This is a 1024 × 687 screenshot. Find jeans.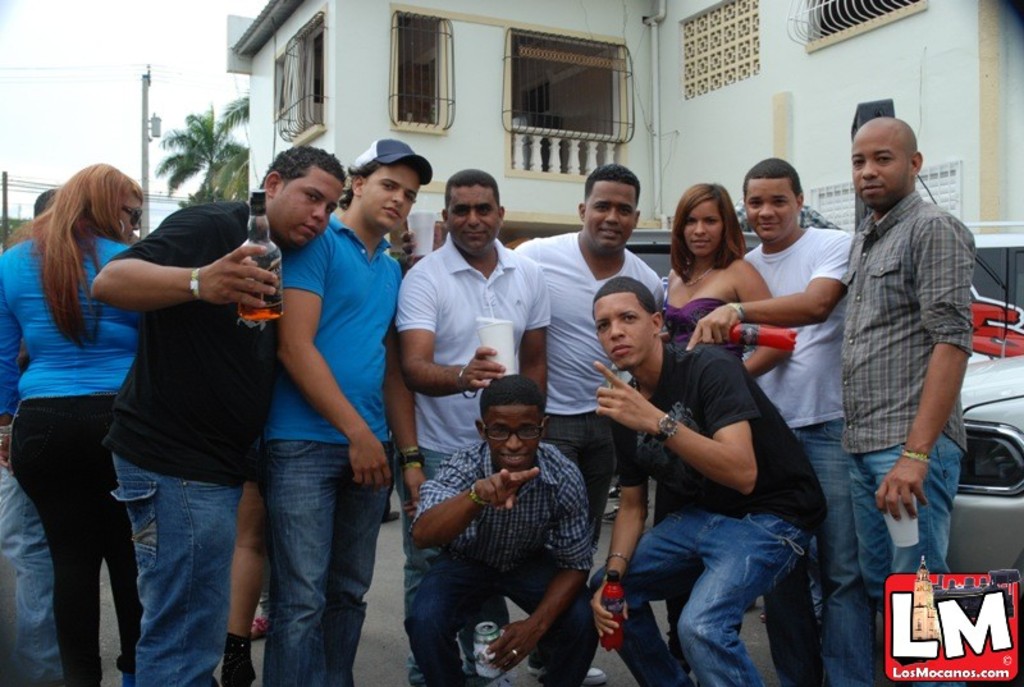
Bounding box: pyautogui.locateOnScreen(589, 507, 822, 686).
